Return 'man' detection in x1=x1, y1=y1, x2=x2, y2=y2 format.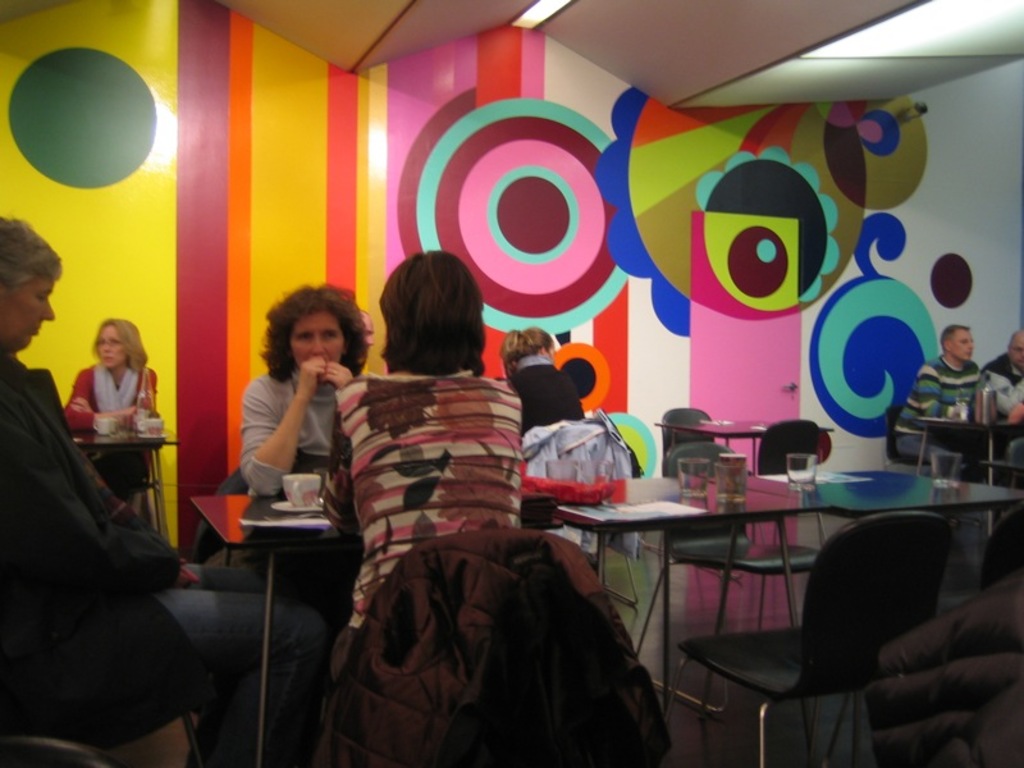
x1=883, y1=308, x2=987, y2=474.
